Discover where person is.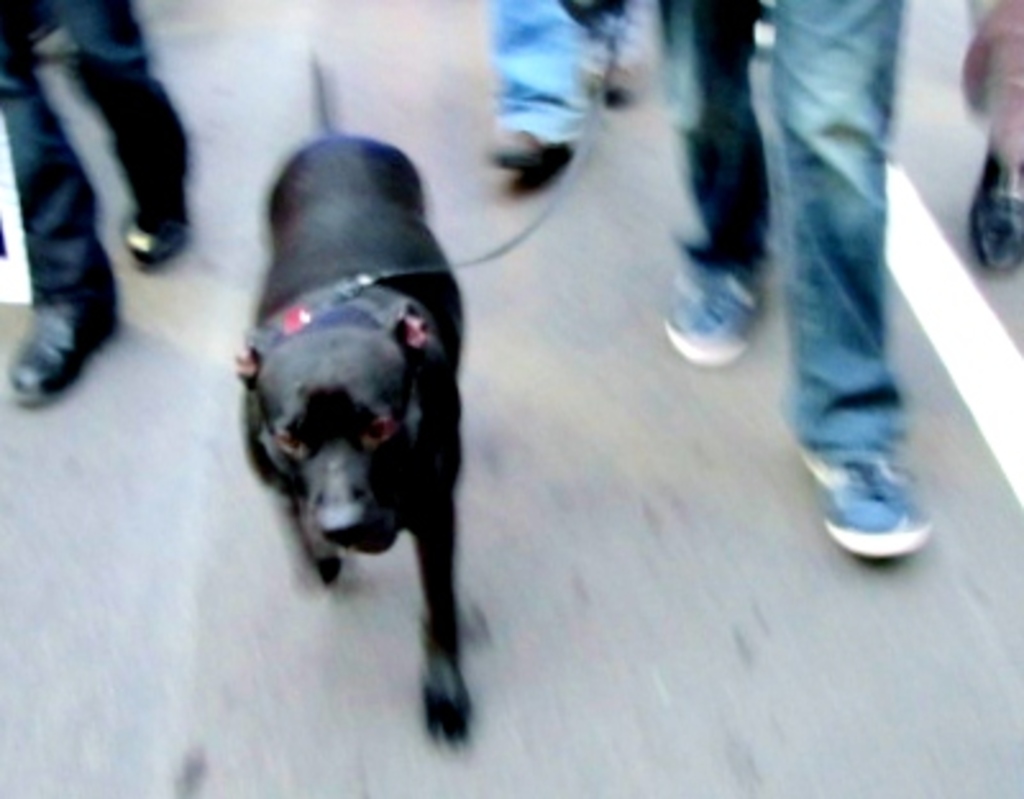
Discovered at box(0, 0, 195, 461).
